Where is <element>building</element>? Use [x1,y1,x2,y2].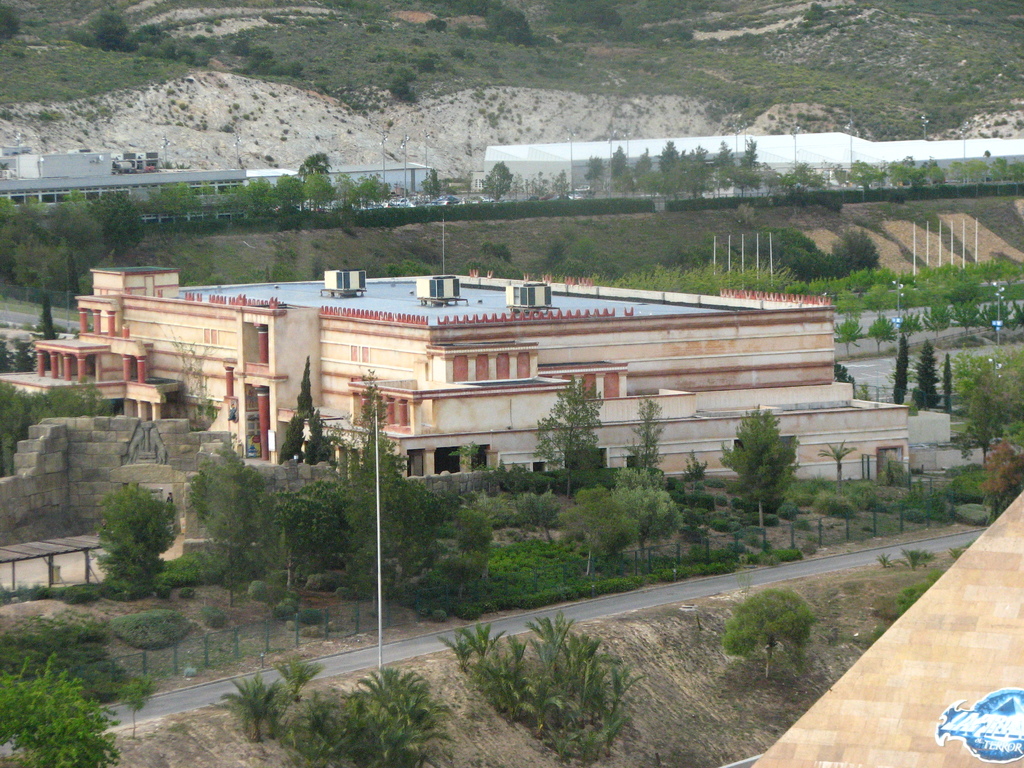
[471,135,1023,193].
